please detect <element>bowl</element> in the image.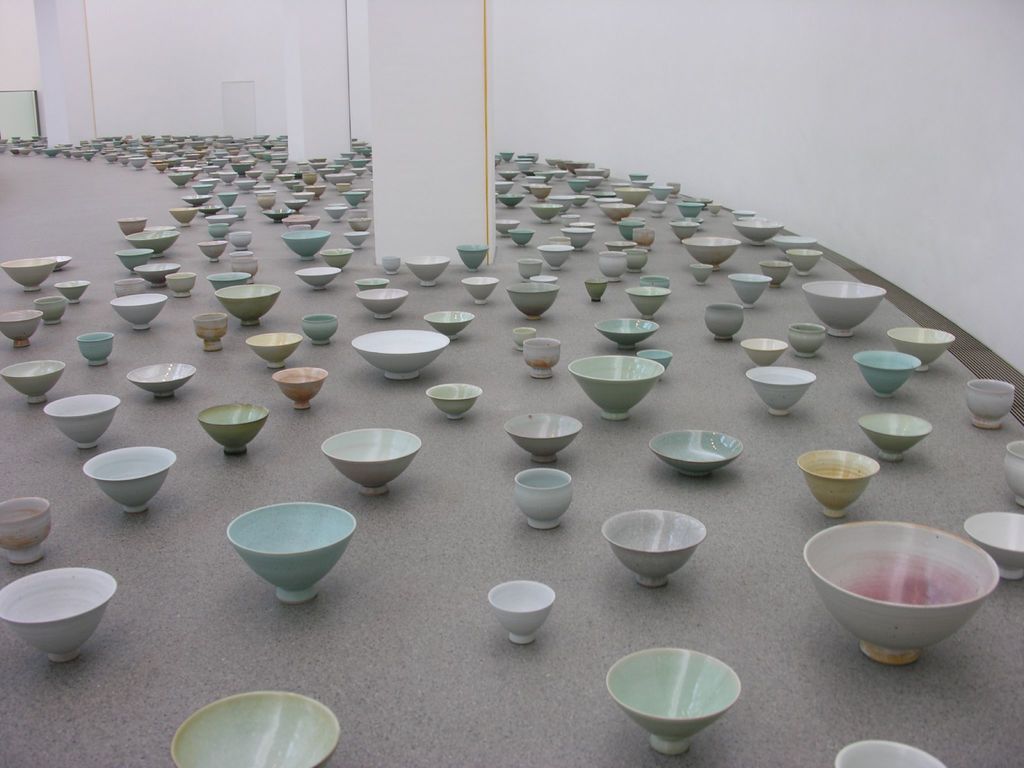
box=[598, 252, 627, 283].
